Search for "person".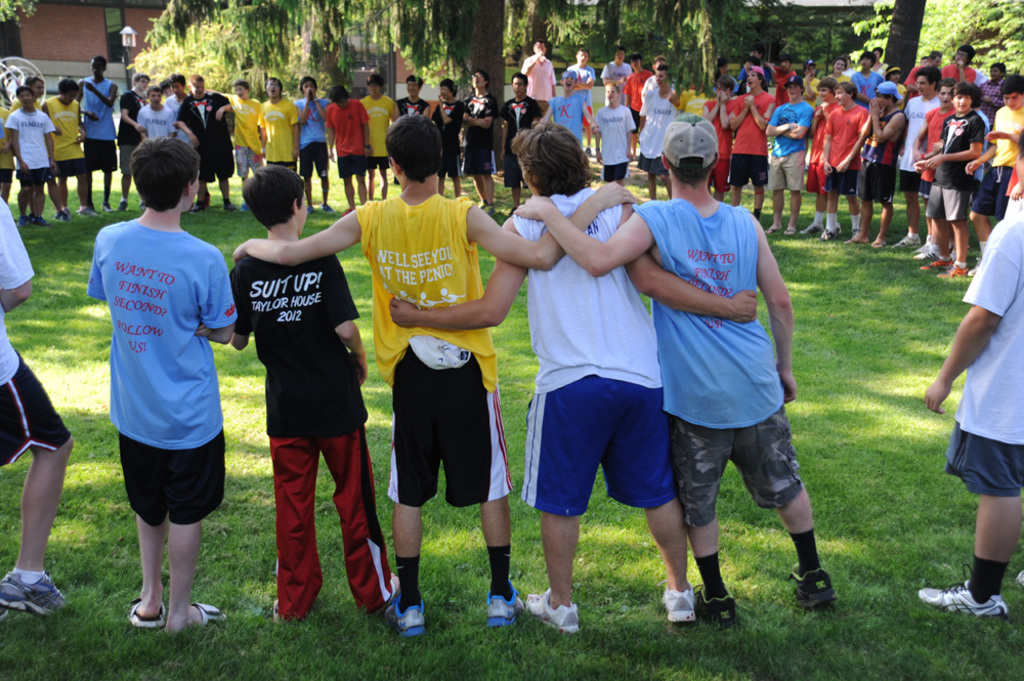
Found at <bbox>377, 119, 763, 619</bbox>.
